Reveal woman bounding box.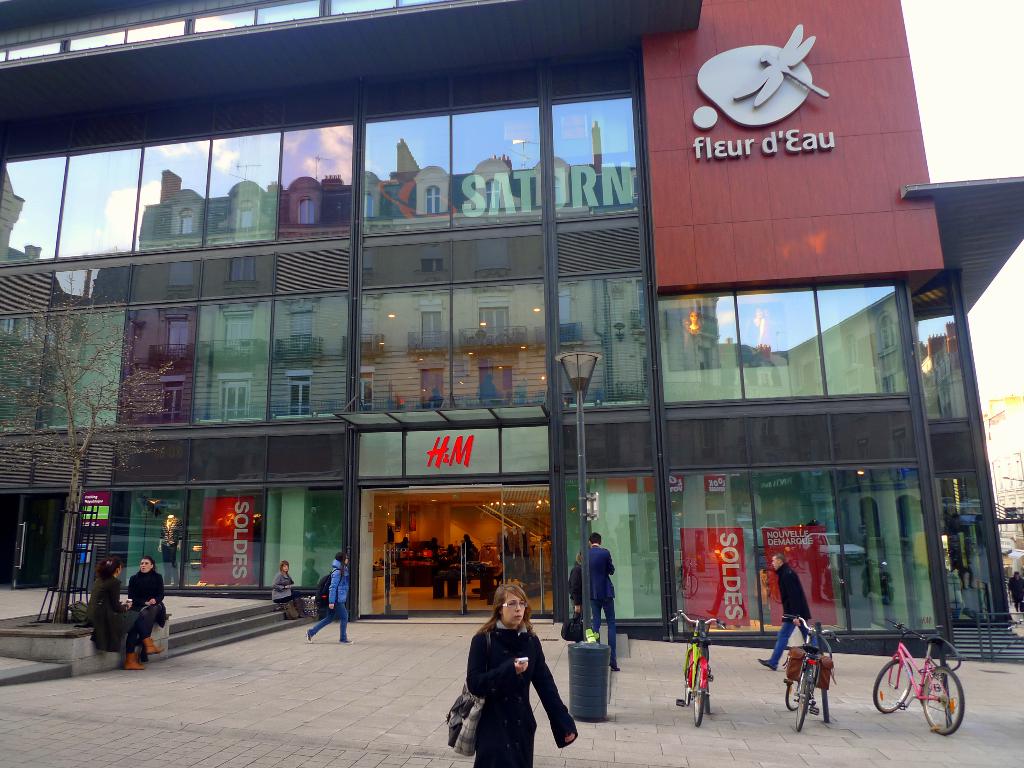
Revealed: x1=90, y1=552, x2=164, y2=672.
